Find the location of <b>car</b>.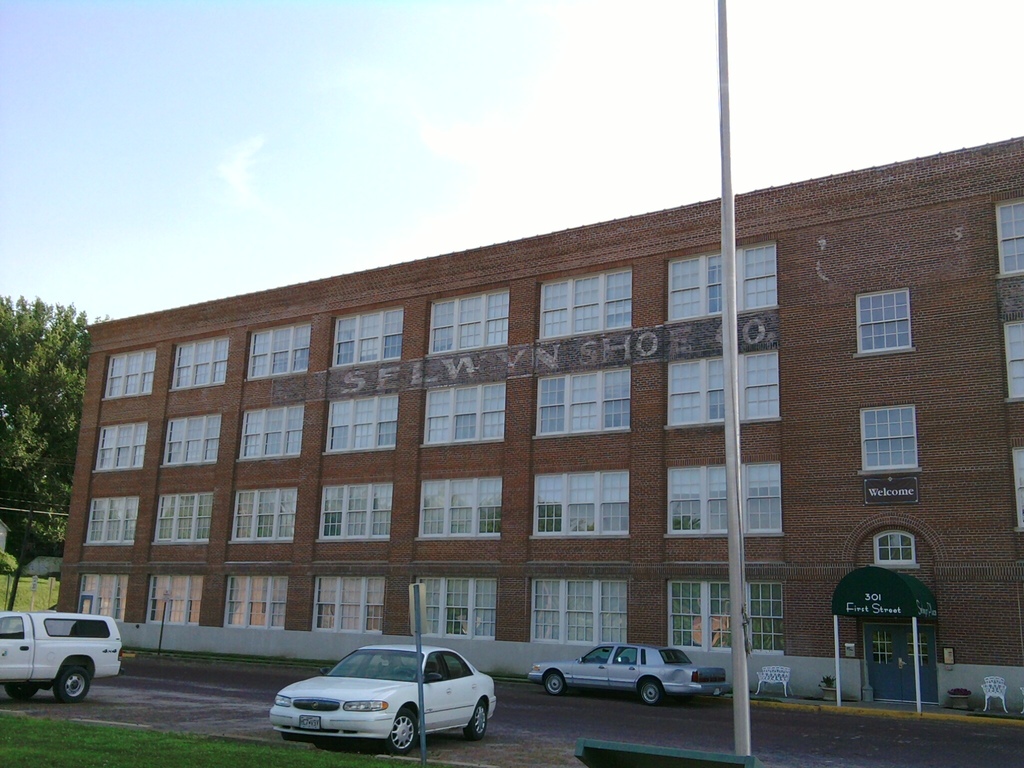
Location: rect(269, 642, 496, 756).
